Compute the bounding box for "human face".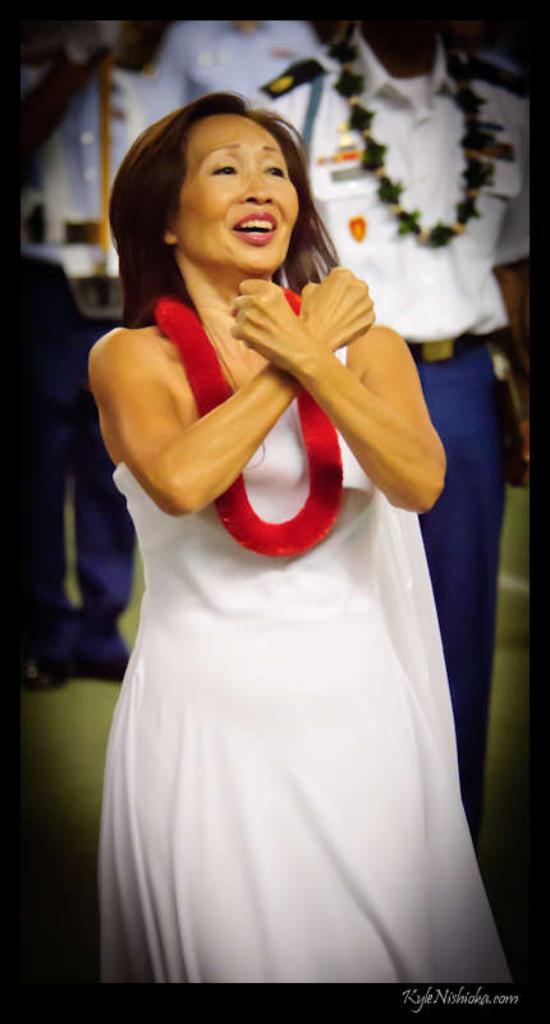
171,110,302,274.
